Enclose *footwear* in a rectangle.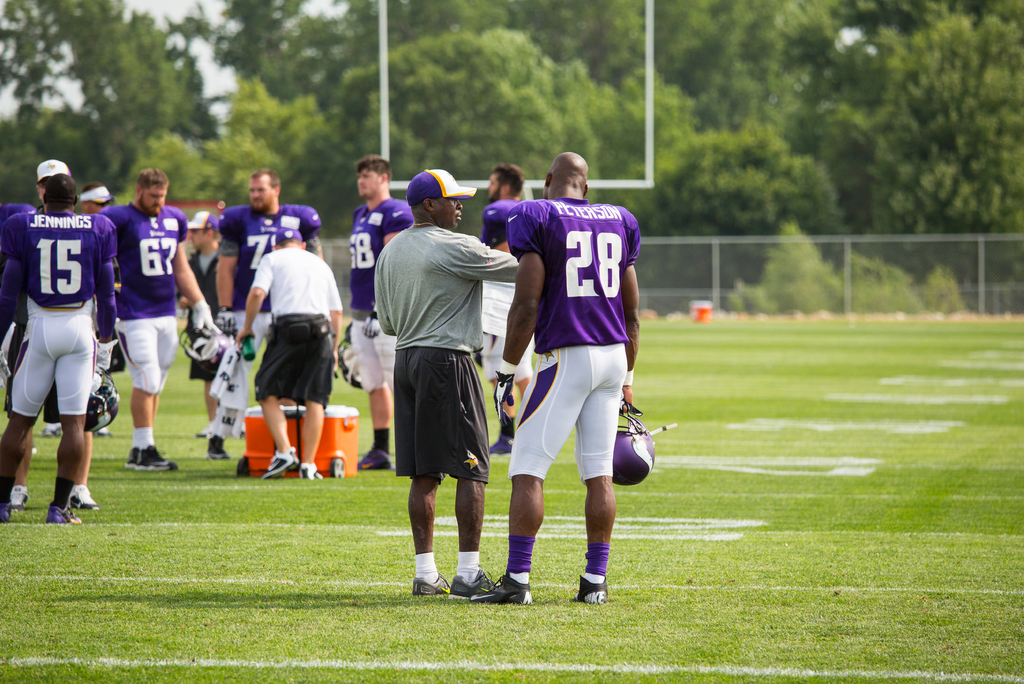
<bbox>573, 578, 612, 604</bbox>.
